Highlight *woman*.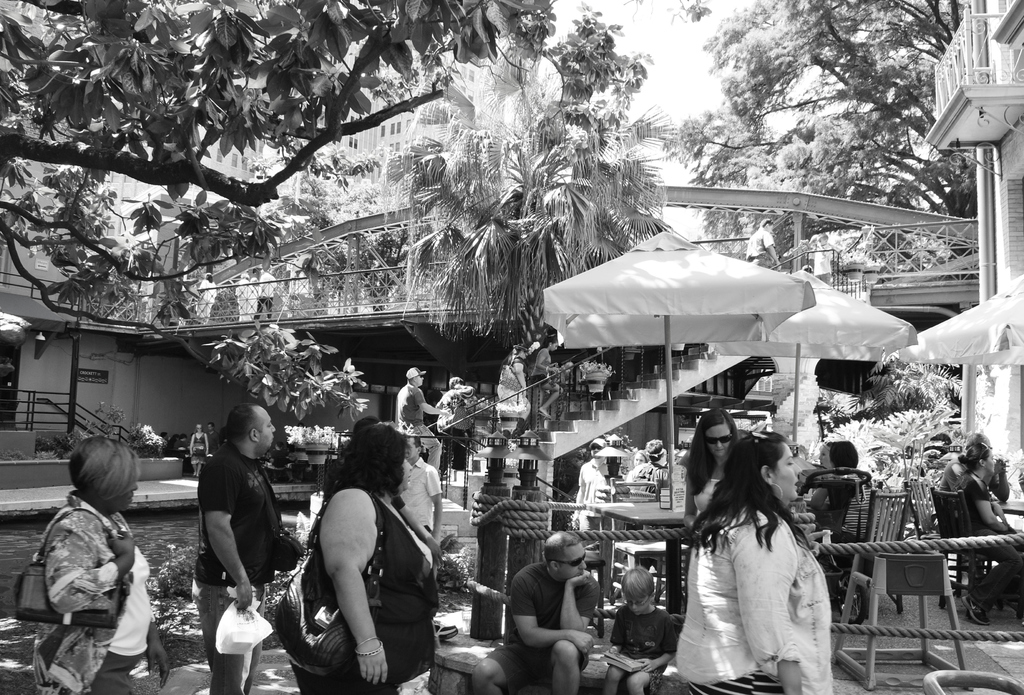
Highlighted region: {"left": 189, "top": 422, "right": 210, "bottom": 478}.
